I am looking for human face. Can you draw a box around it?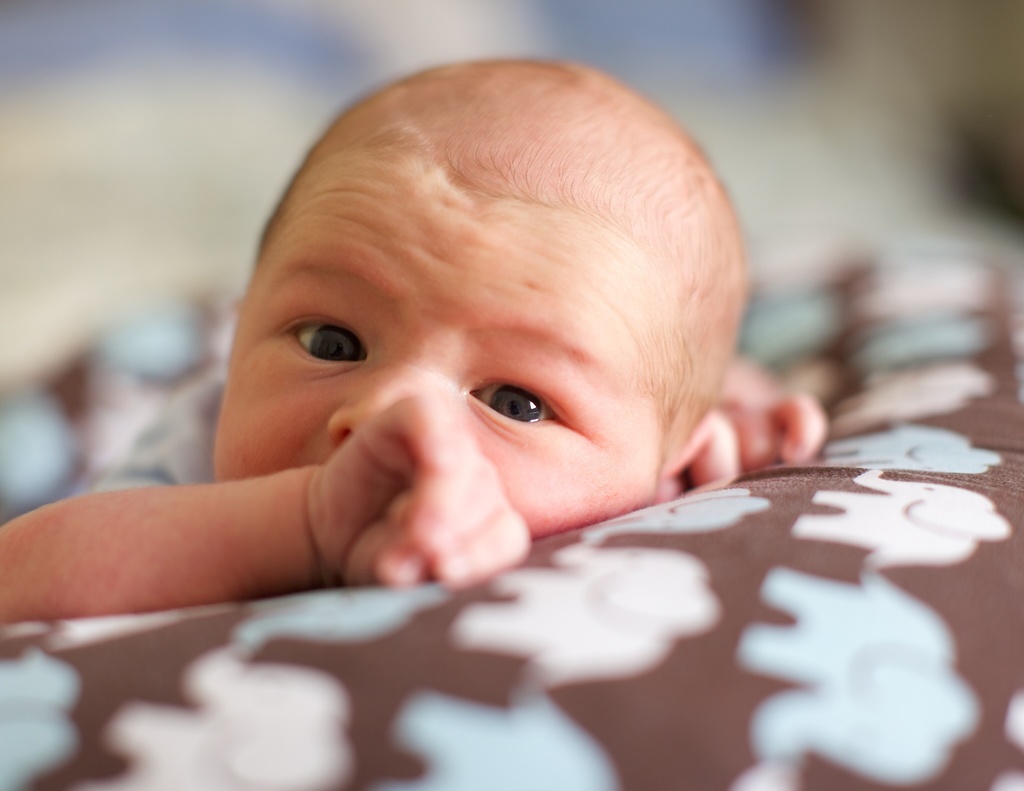
Sure, the bounding box is [x1=212, y1=139, x2=666, y2=542].
